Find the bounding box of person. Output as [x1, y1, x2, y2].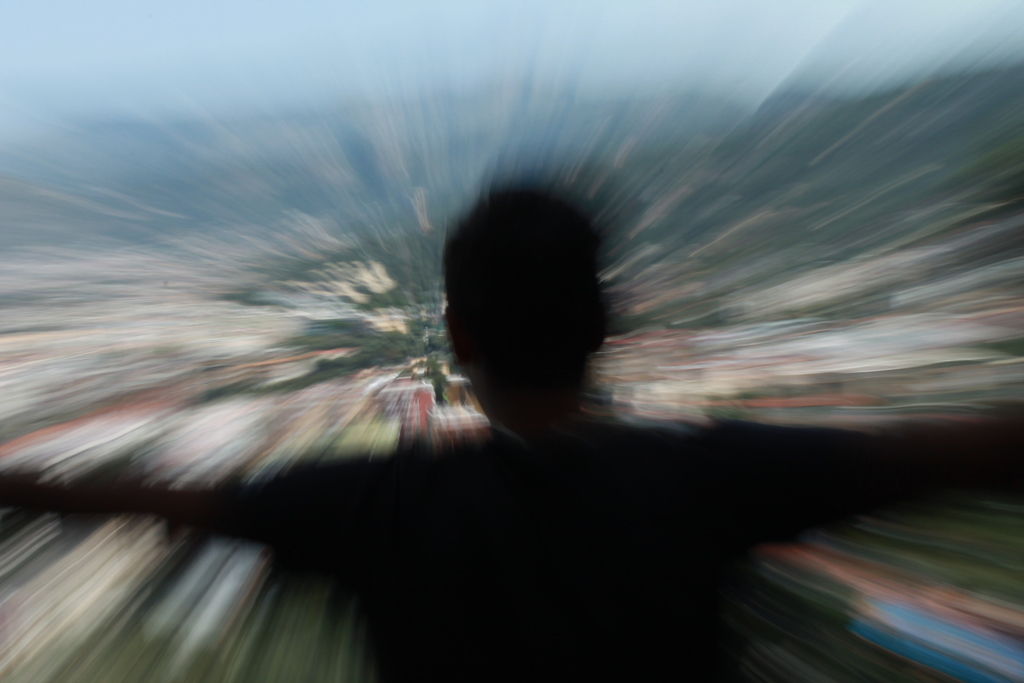
[0, 168, 1023, 682].
